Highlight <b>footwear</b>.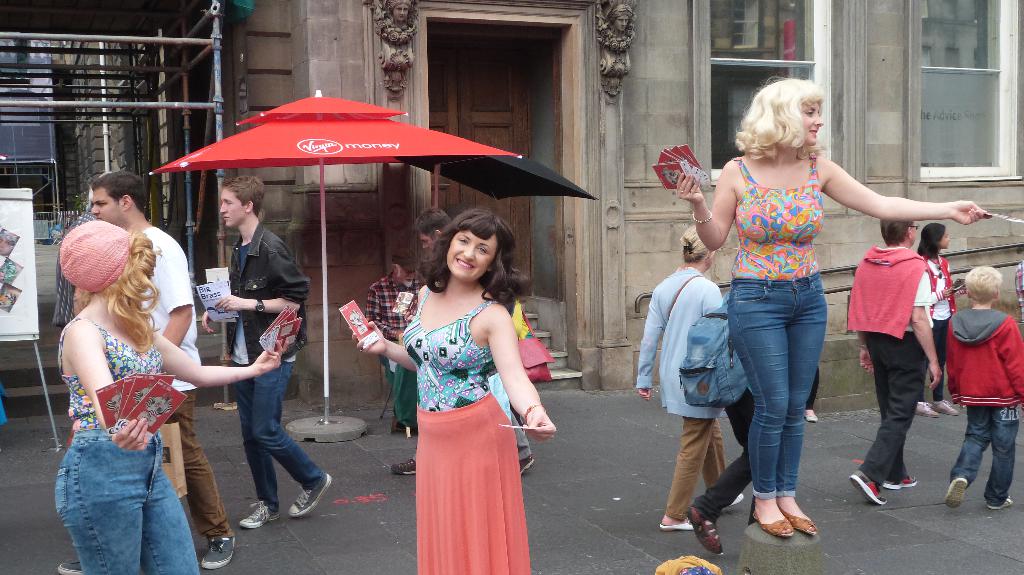
Highlighted region: (x1=388, y1=456, x2=414, y2=477).
